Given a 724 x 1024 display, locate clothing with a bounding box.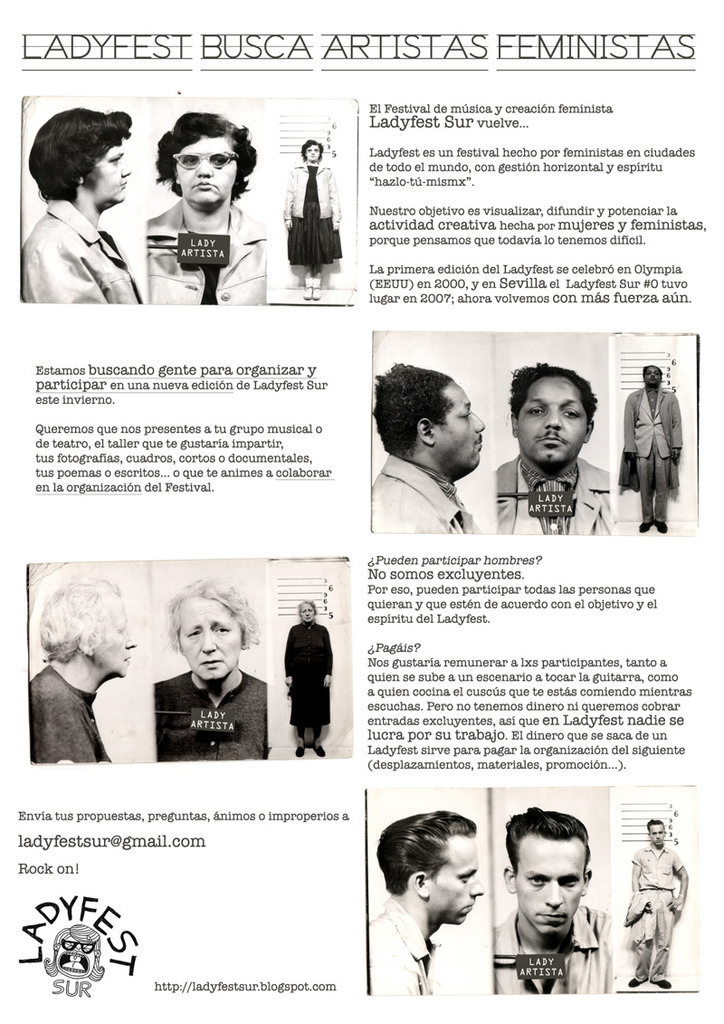
Located: (626, 381, 682, 522).
